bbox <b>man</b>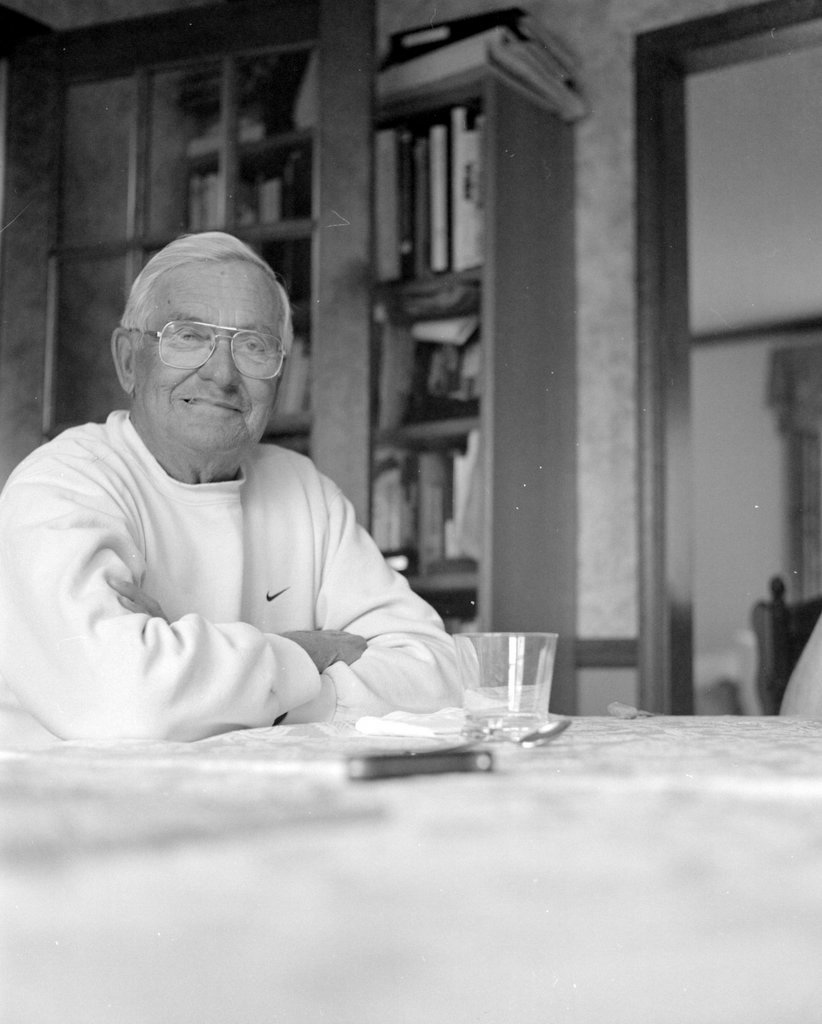
region(20, 224, 510, 755)
